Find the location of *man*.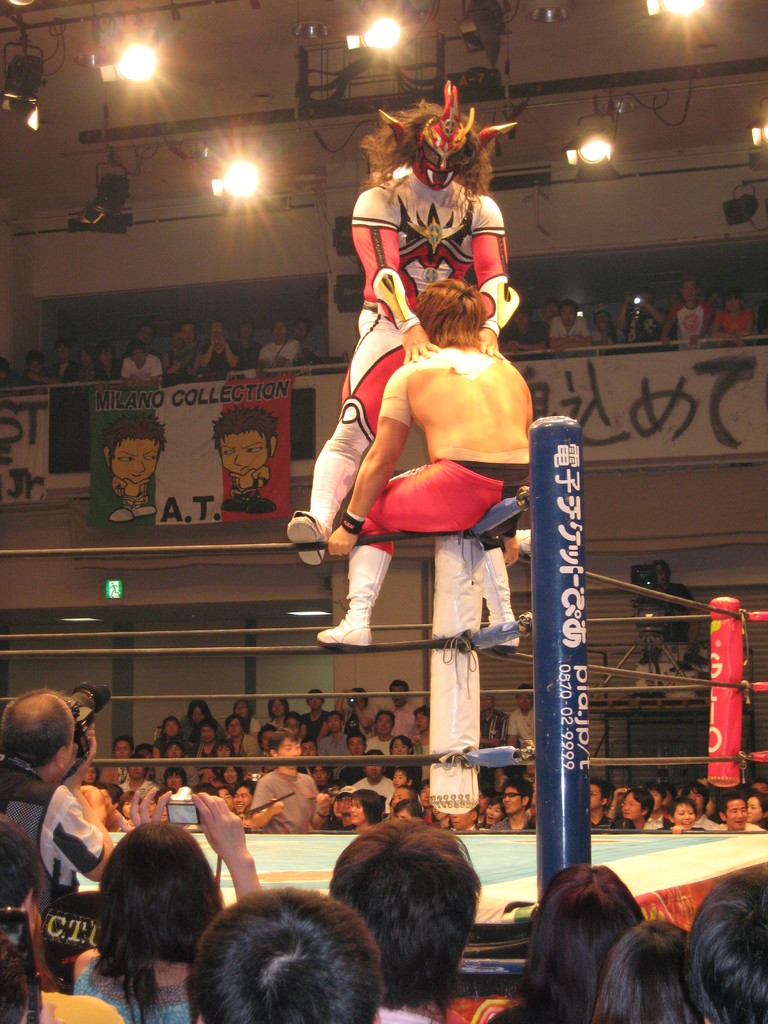
Location: locate(285, 80, 531, 556).
